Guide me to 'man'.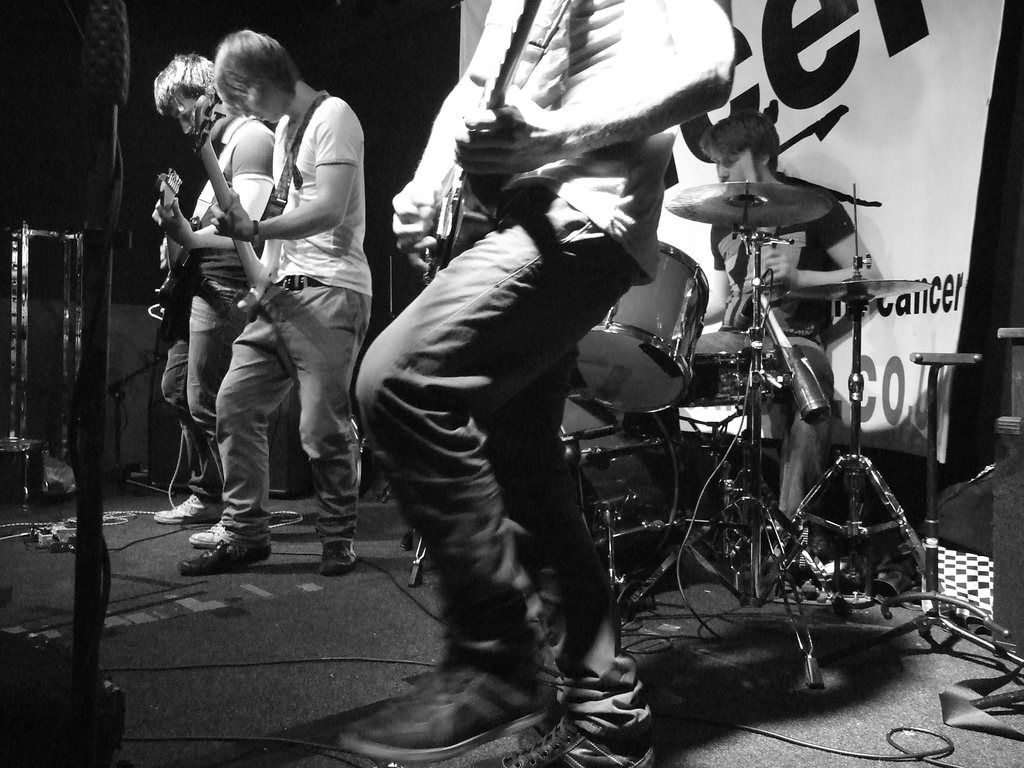
Guidance: 149 46 288 550.
